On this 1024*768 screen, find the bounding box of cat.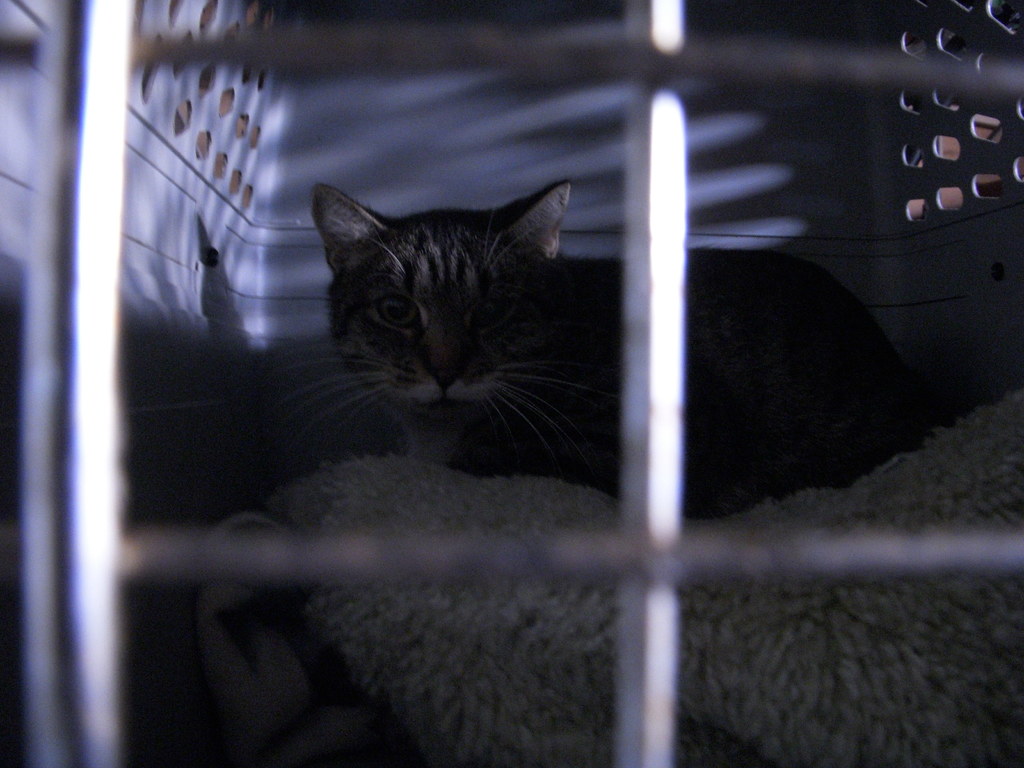
Bounding box: {"left": 262, "top": 184, "right": 924, "bottom": 526}.
